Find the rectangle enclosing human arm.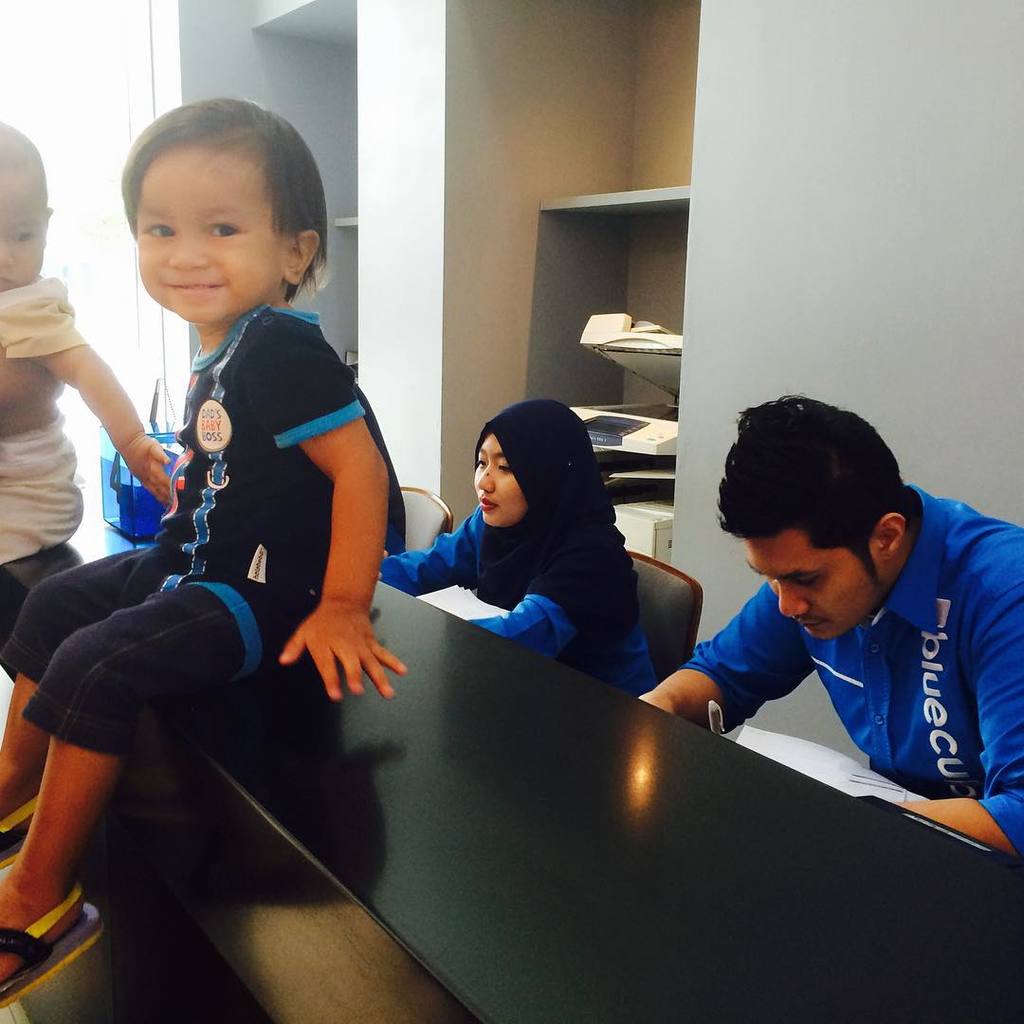
box=[626, 584, 817, 735].
